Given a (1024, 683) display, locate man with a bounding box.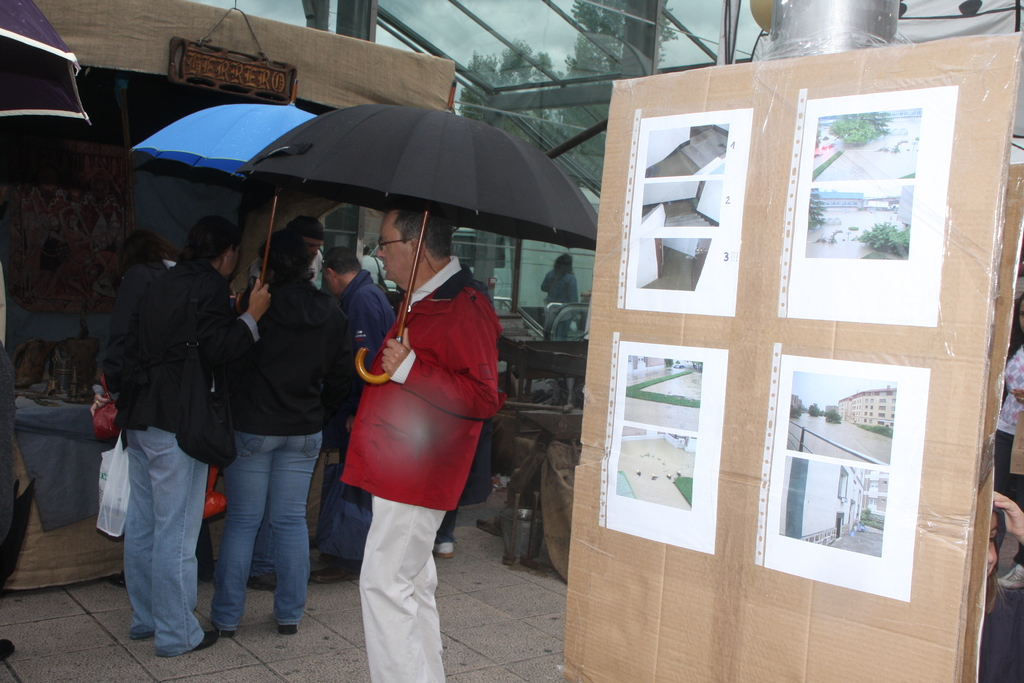
Located: x1=100, y1=179, x2=248, y2=666.
